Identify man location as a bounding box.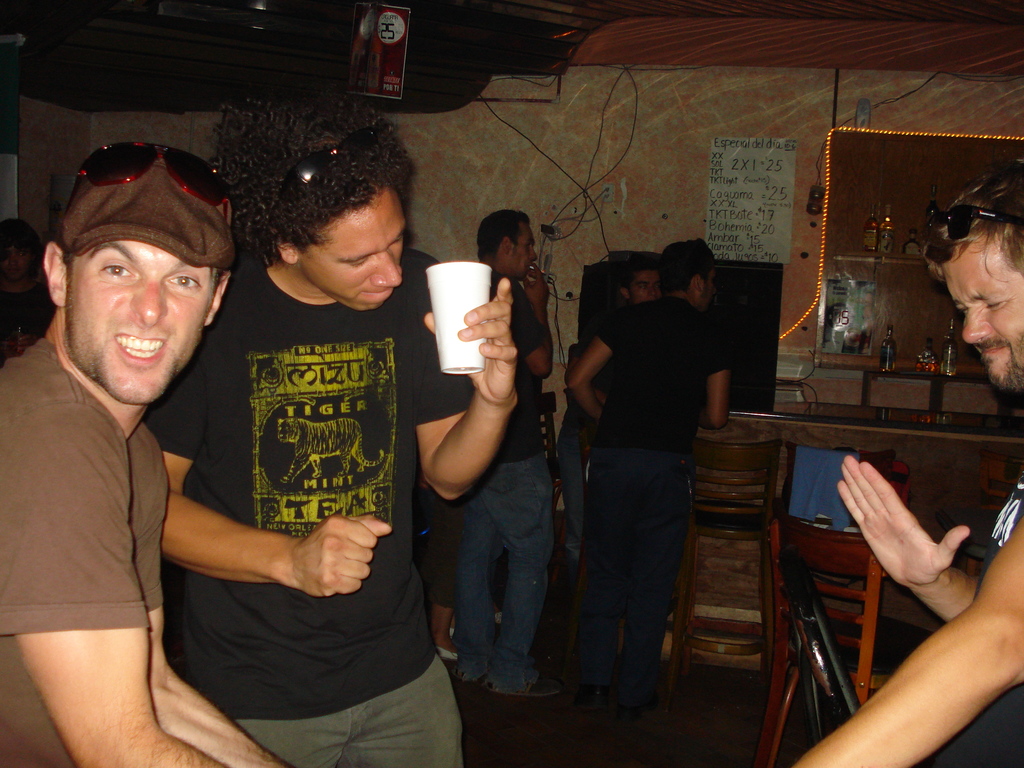
(561, 234, 732, 725).
